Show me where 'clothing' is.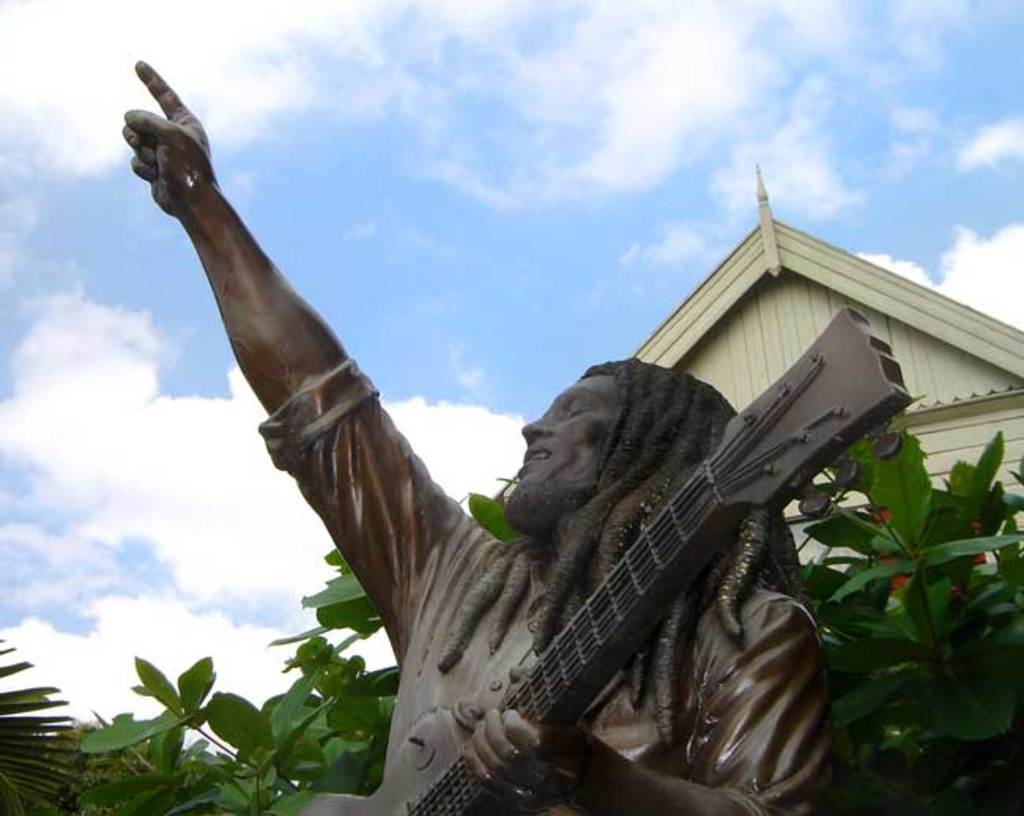
'clothing' is at [336,296,895,810].
